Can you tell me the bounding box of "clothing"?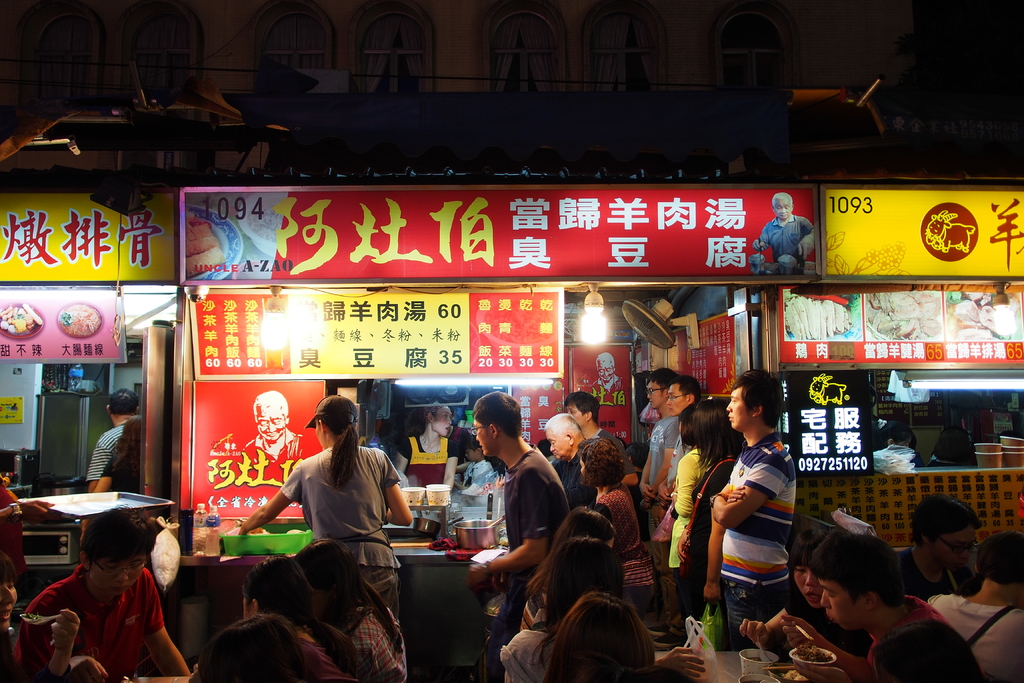
(22,523,179,675).
